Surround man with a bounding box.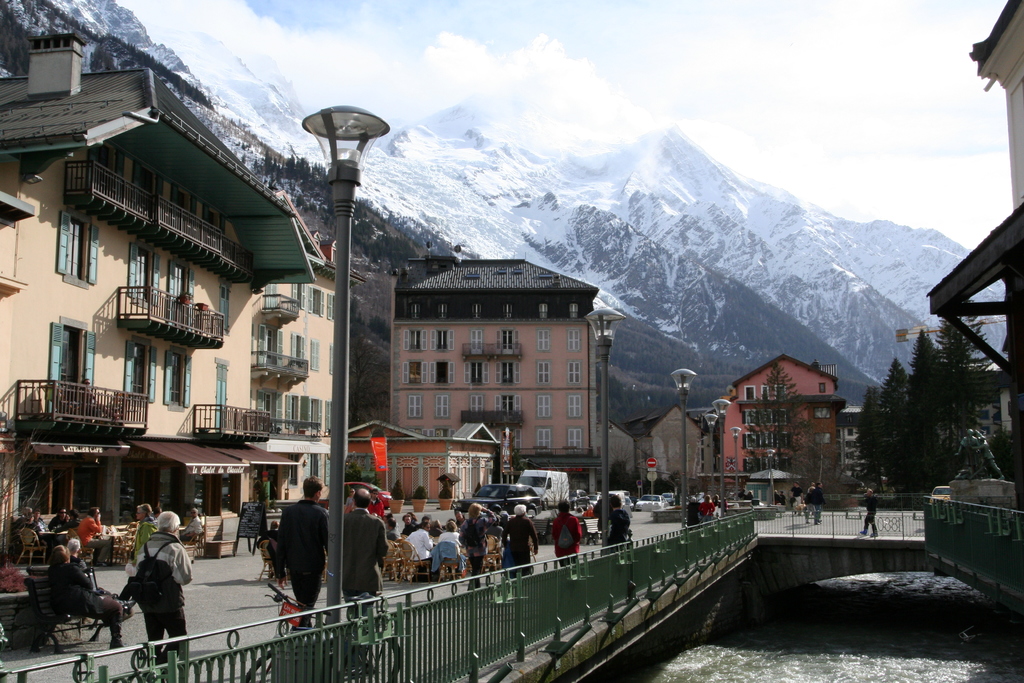
111,509,214,670.
